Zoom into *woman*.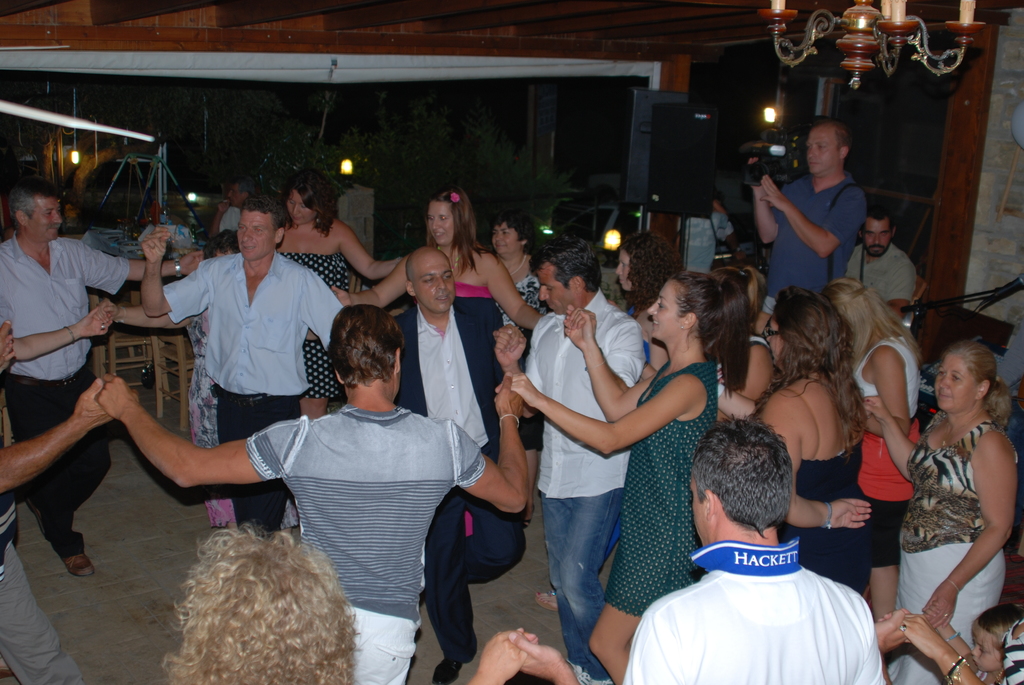
Zoom target: 824,279,921,642.
